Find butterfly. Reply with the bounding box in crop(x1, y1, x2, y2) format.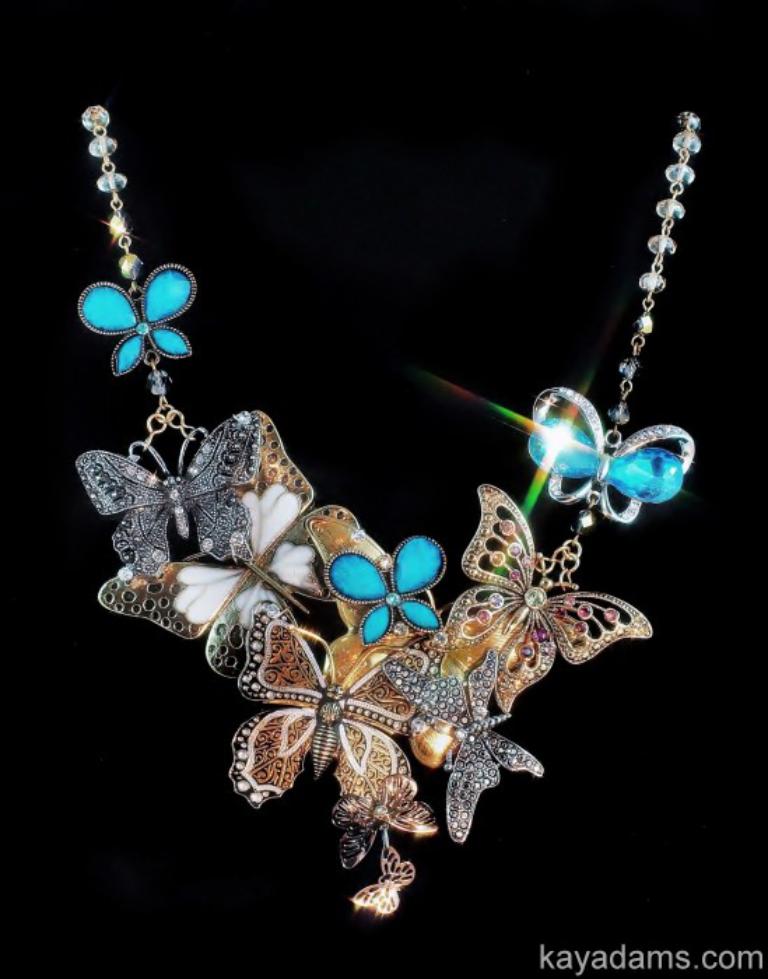
crop(446, 485, 656, 705).
